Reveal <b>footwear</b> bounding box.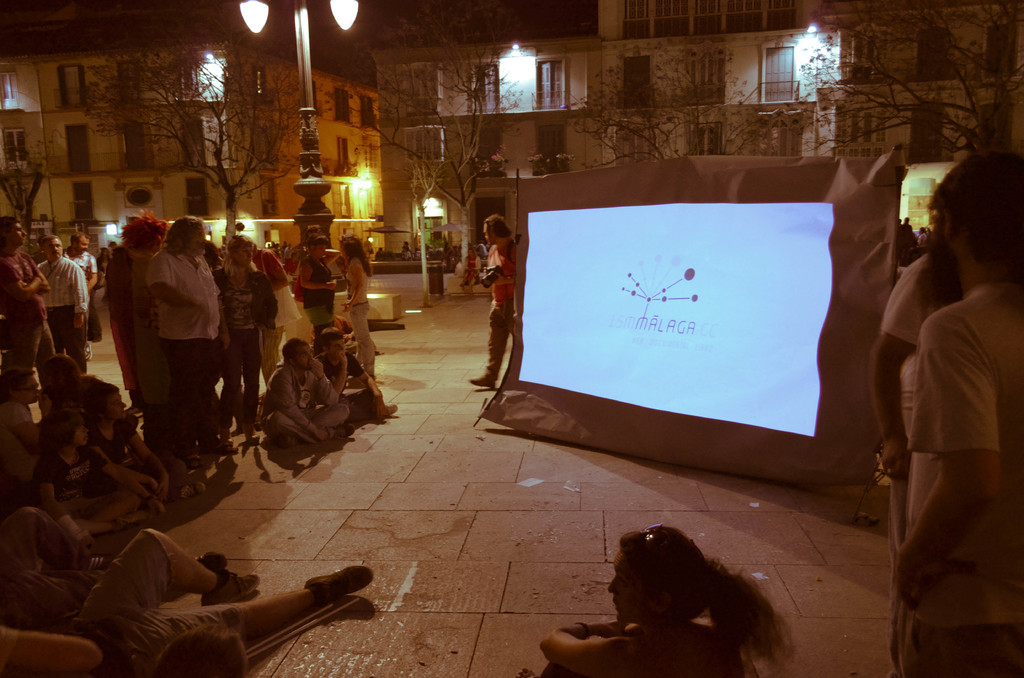
Revealed: 200 564 252 608.
